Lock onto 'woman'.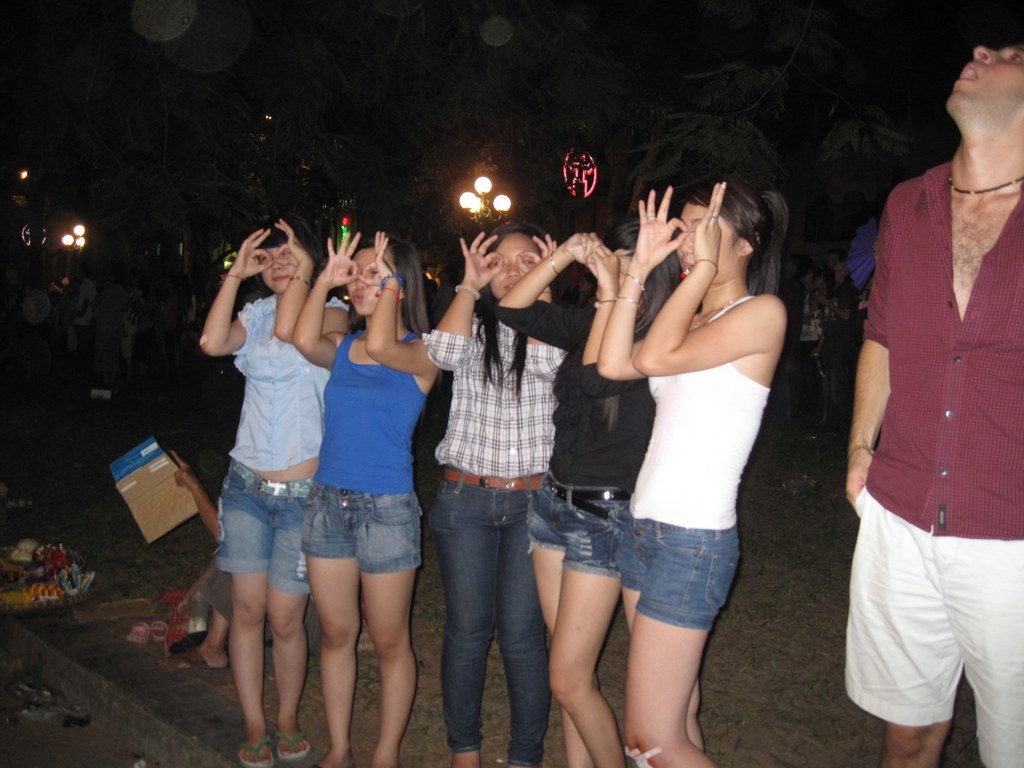
Locked: region(420, 221, 576, 767).
